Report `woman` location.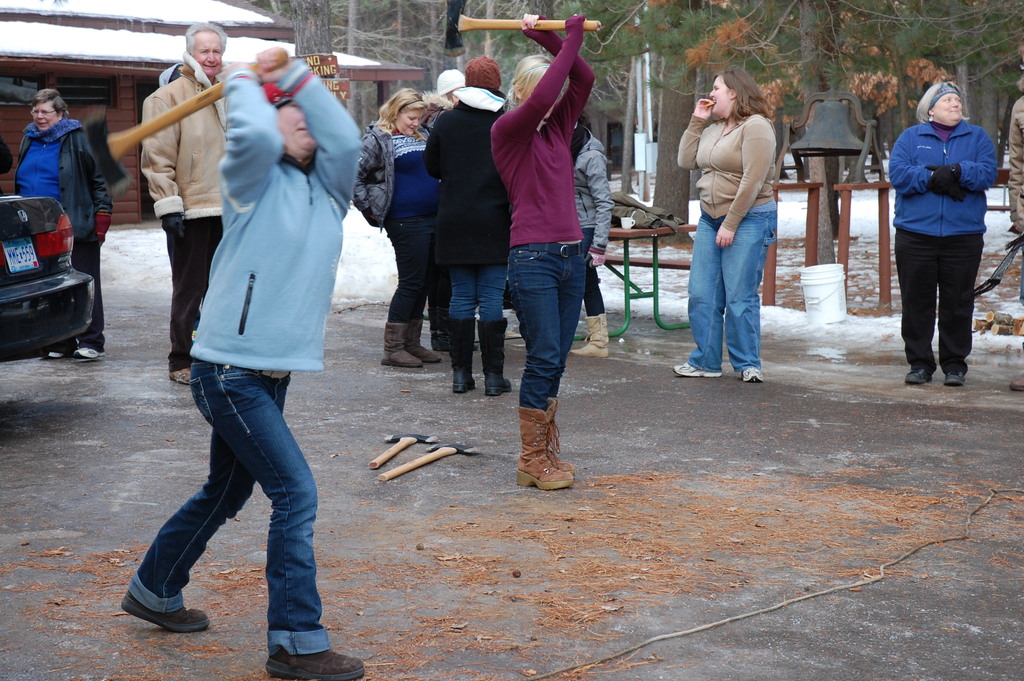
Report: x1=424, y1=51, x2=510, y2=395.
